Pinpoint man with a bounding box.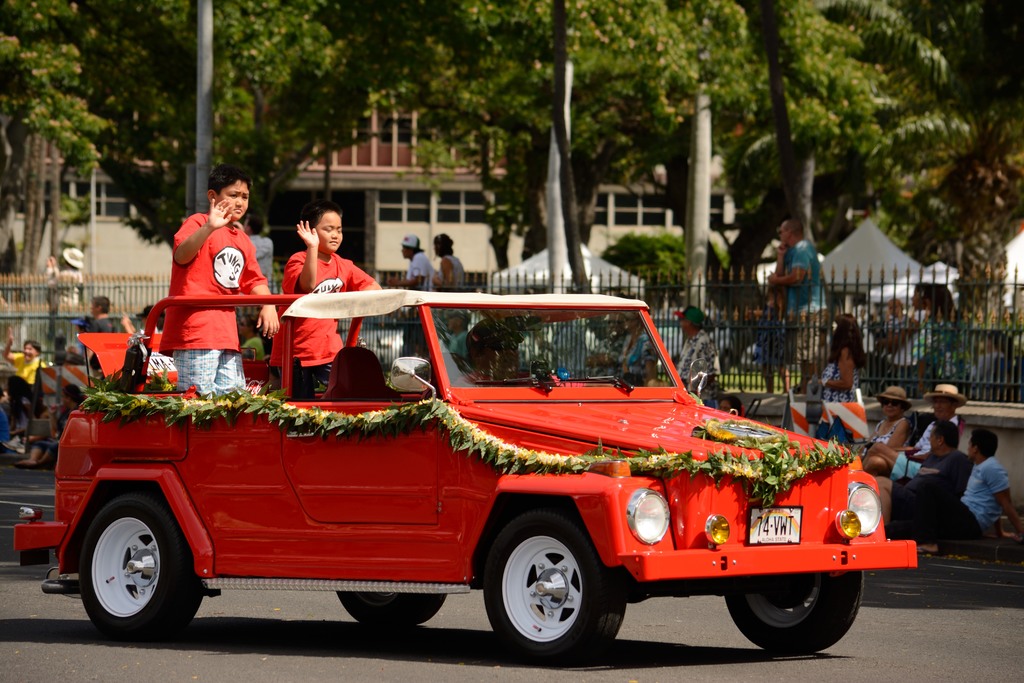
392 215 427 289.
